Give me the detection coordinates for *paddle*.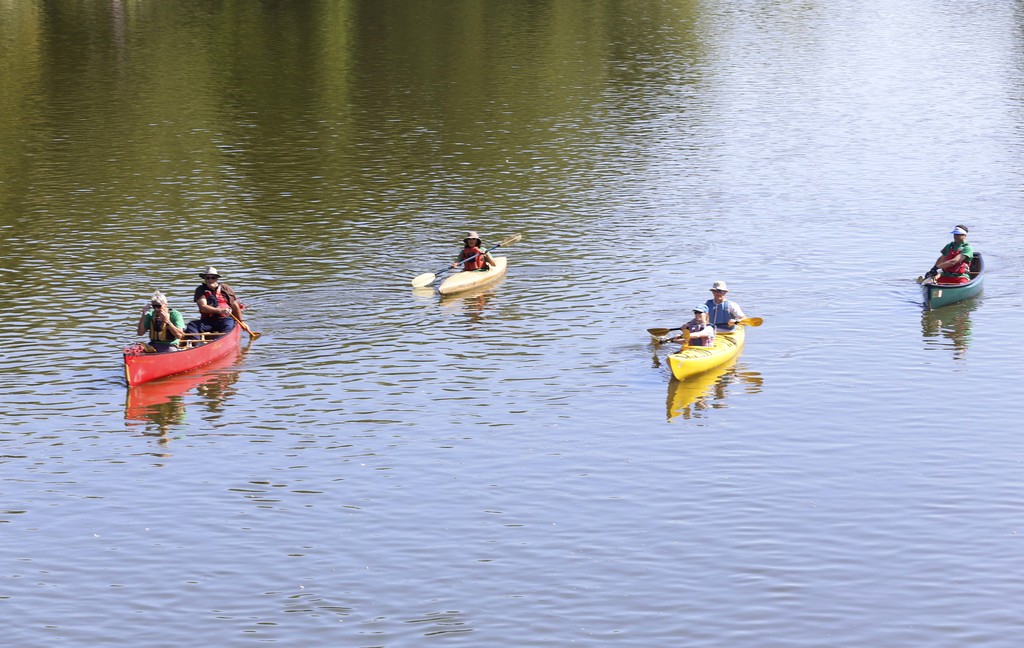
(left=917, top=273, right=935, bottom=283).
